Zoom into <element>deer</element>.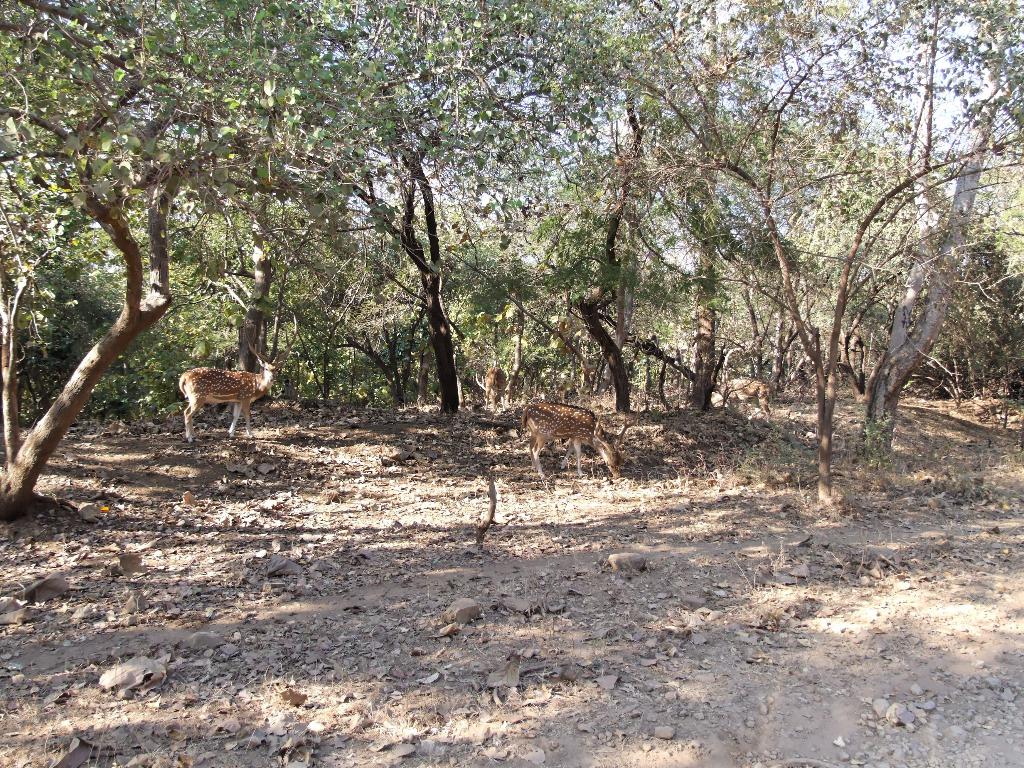
Zoom target: (179, 316, 300, 445).
